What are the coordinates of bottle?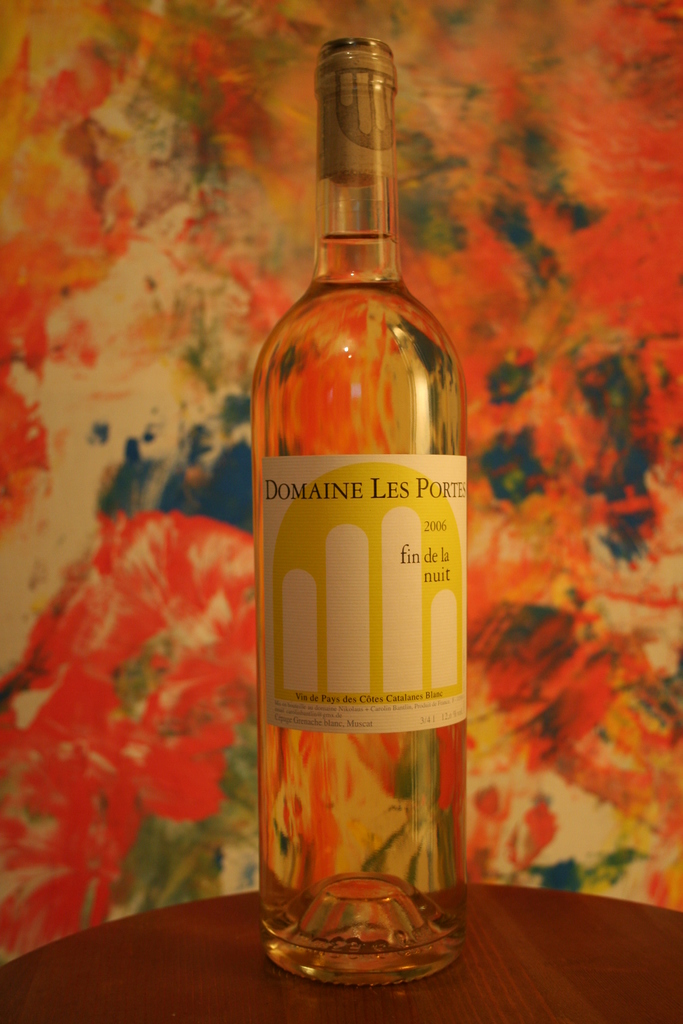
box=[249, 35, 470, 989].
